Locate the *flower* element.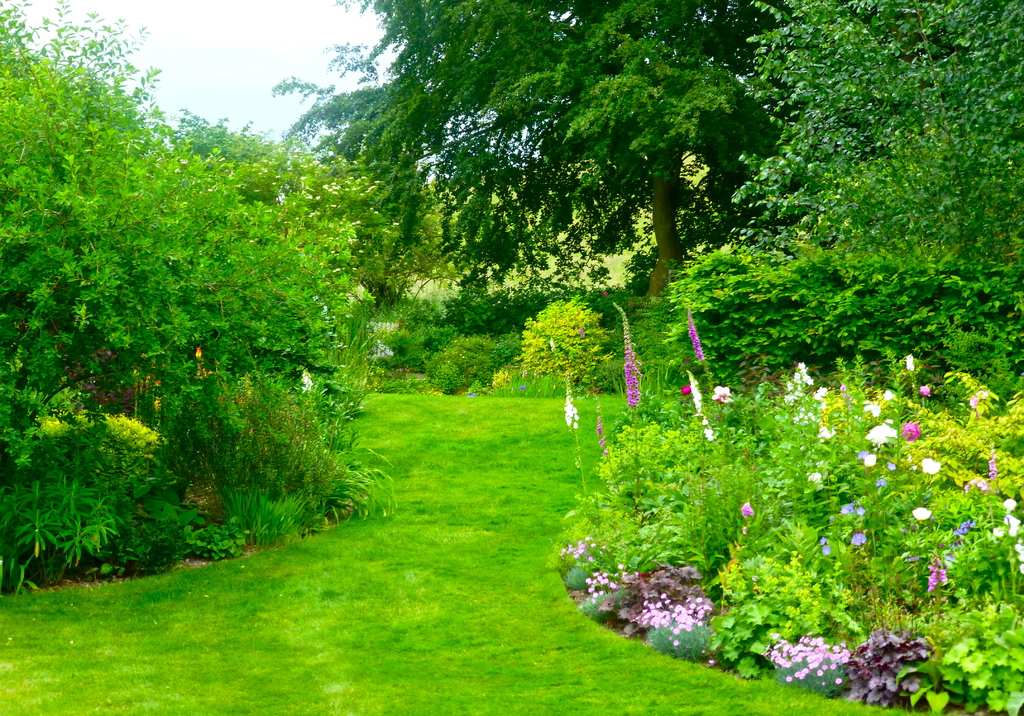
Element bbox: region(928, 561, 950, 596).
